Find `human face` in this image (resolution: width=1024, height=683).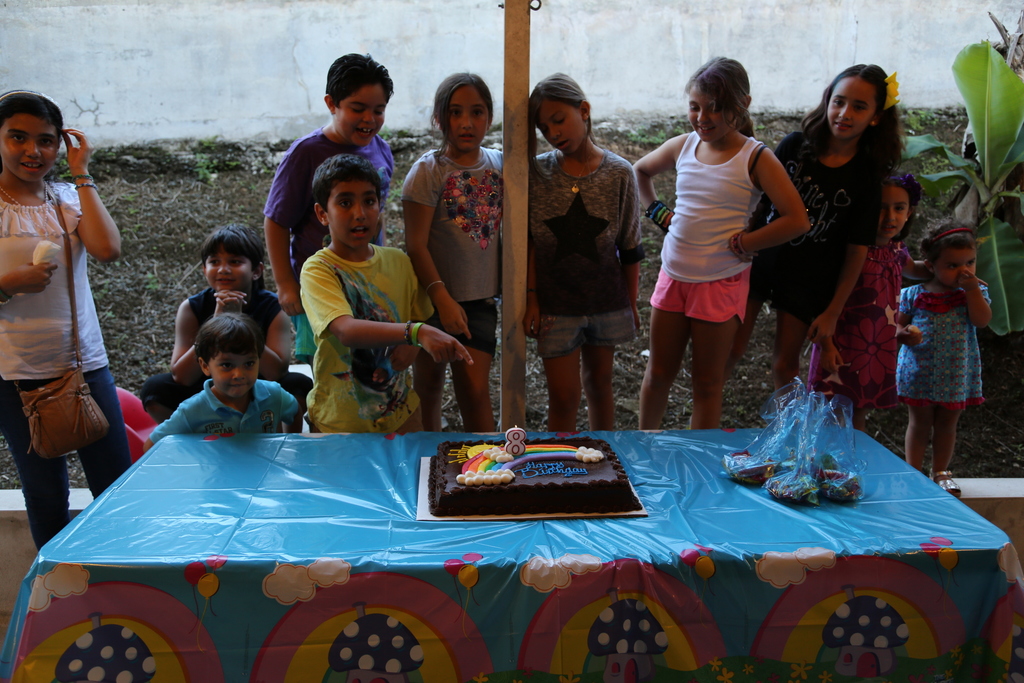
x1=204 y1=252 x2=253 y2=290.
